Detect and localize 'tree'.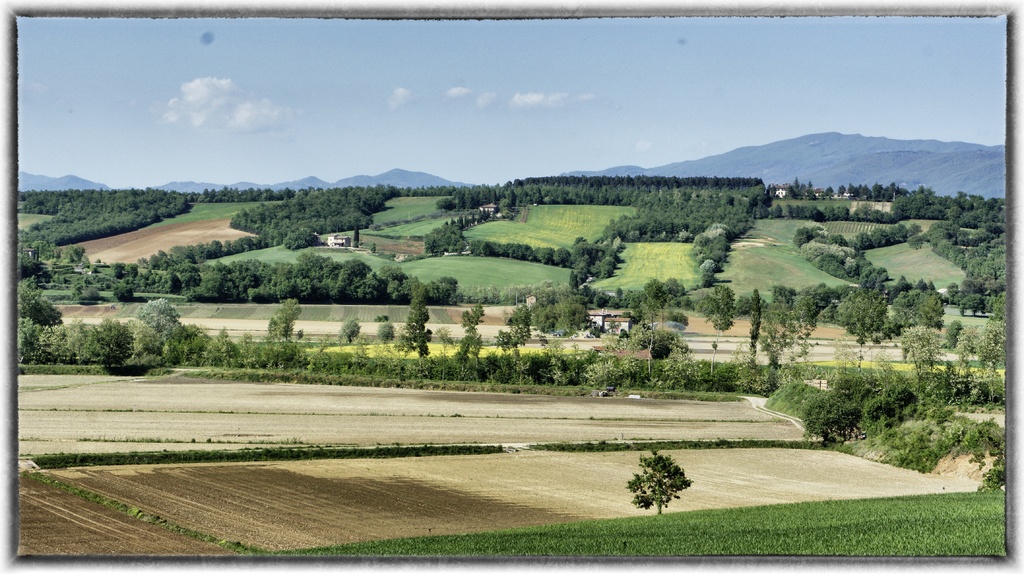
Localized at [left=535, top=296, right=601, bottom=369].
